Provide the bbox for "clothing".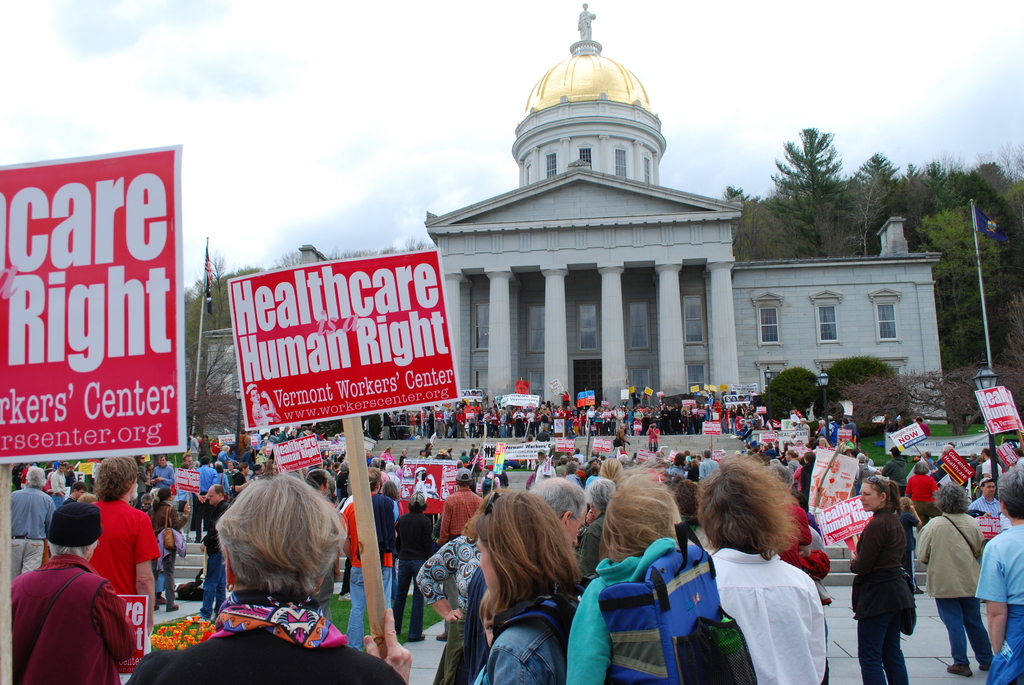
x1=192 y1=495 x2=225 y2=614.
